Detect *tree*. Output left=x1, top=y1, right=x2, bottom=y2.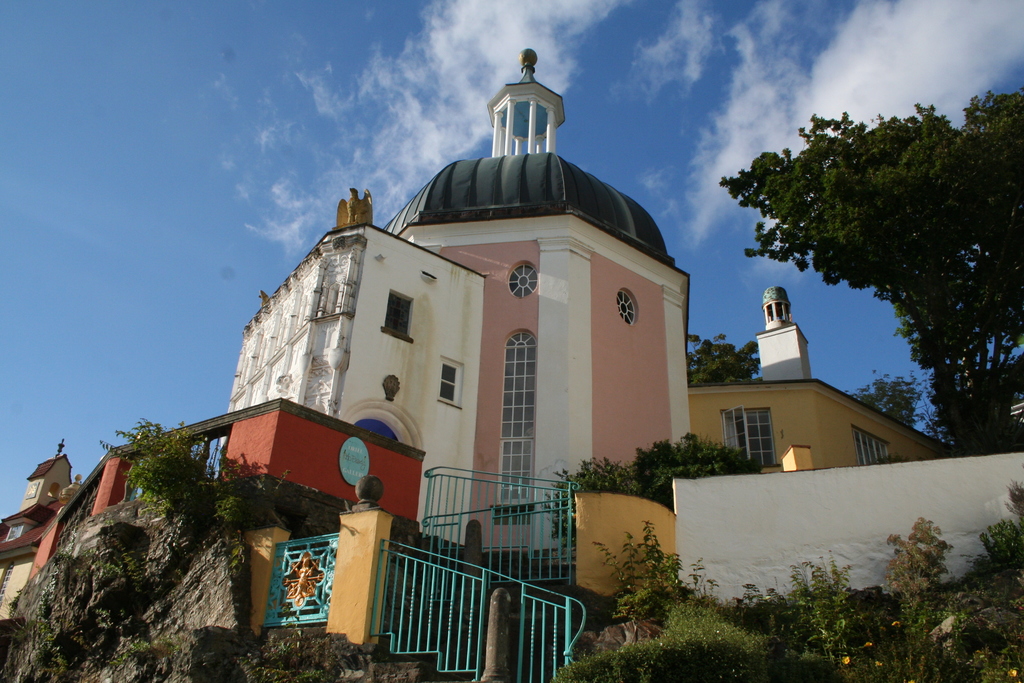
left=543, top=428, right=765, bottom=543.
